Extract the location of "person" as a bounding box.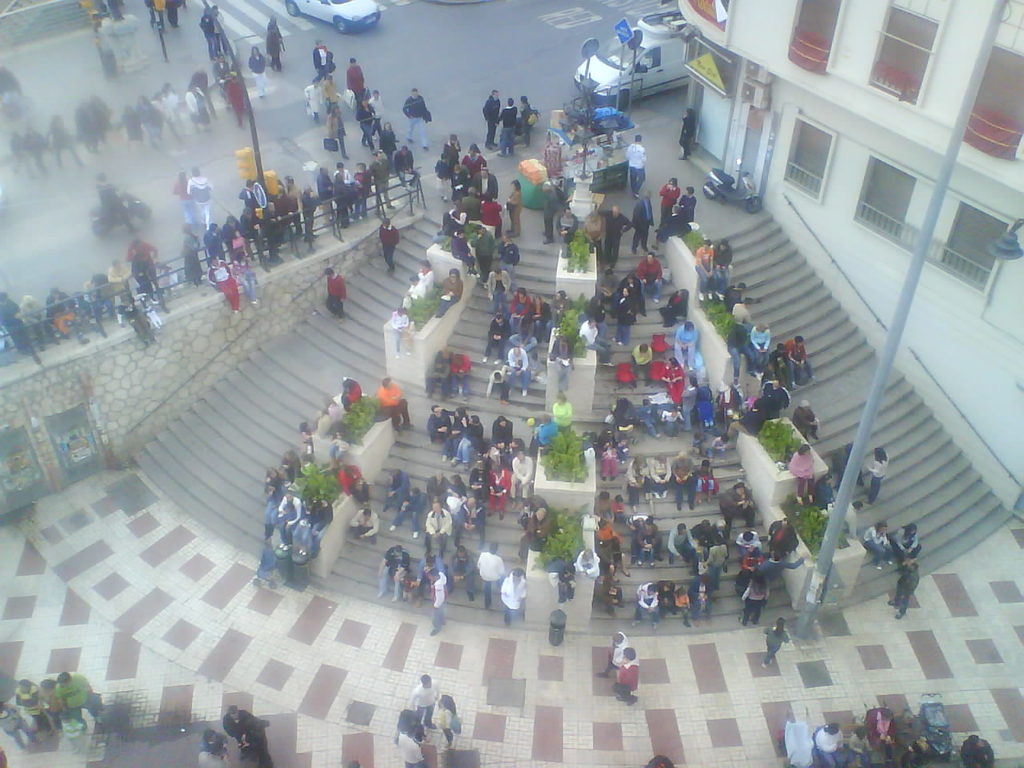
detection(415, 674, 442, 730).
